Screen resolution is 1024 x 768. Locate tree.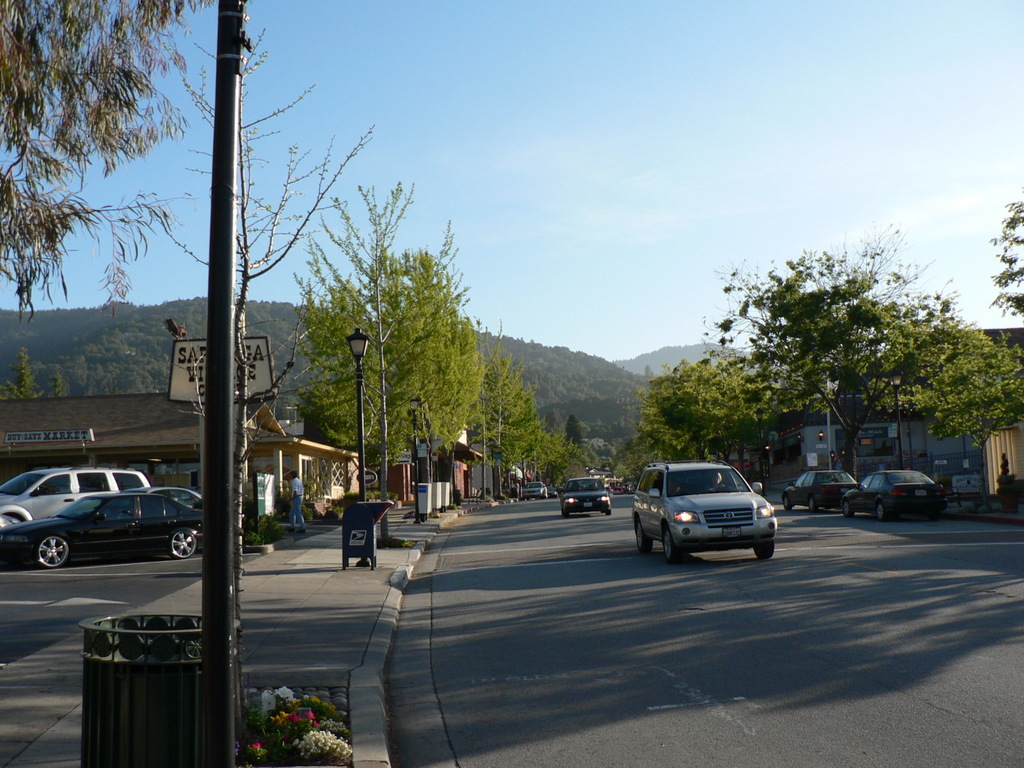
x1=988 y1=196 x2=1023 y2=326.
